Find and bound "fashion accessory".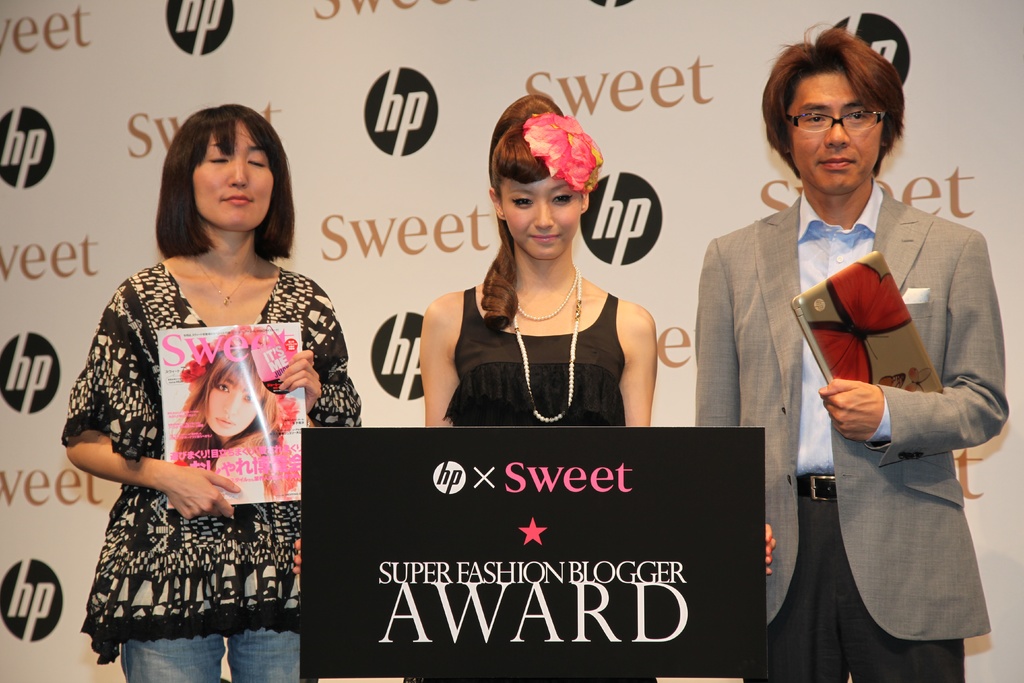
Bound: BBox(198, 256, 255, 304).
